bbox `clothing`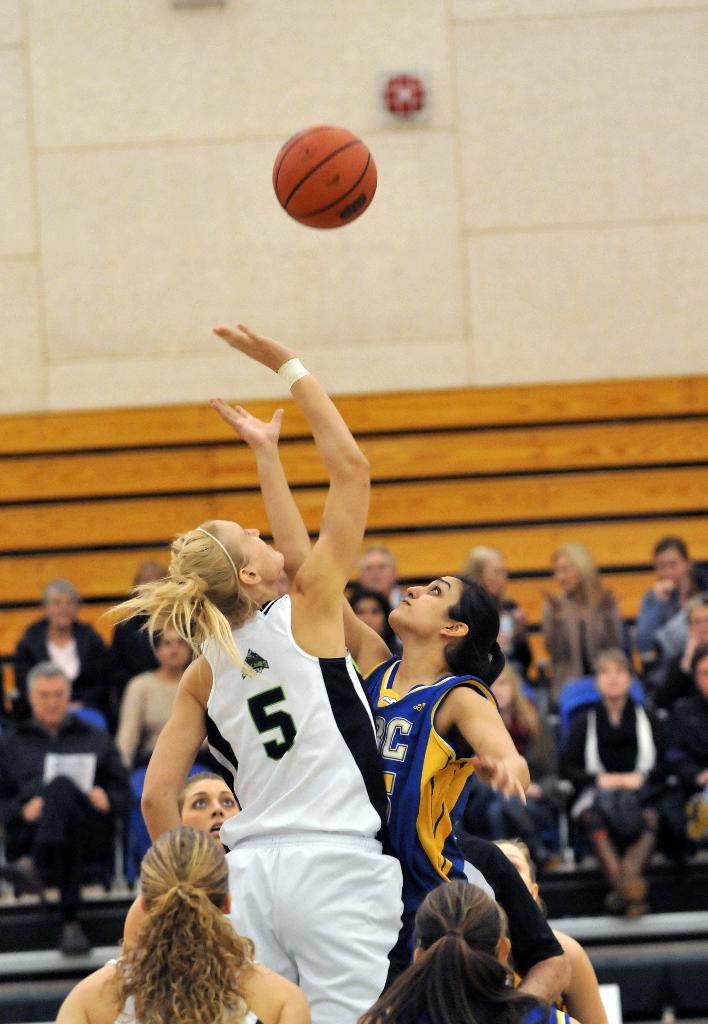
locate(119, 662, 175, 764)
